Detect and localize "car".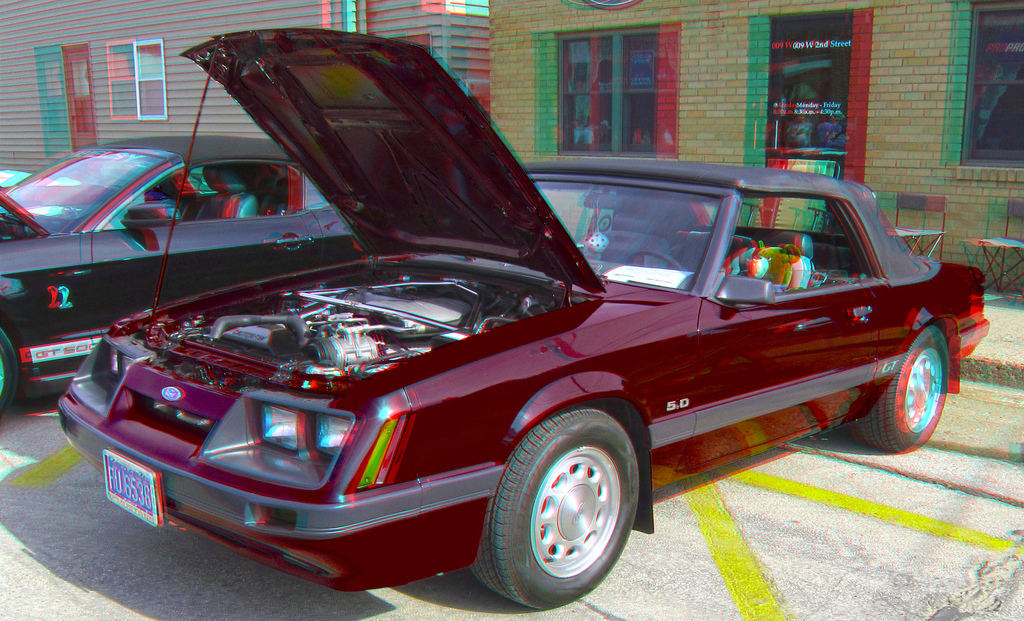
Localized at BBox(0, 127, 362, 424).
